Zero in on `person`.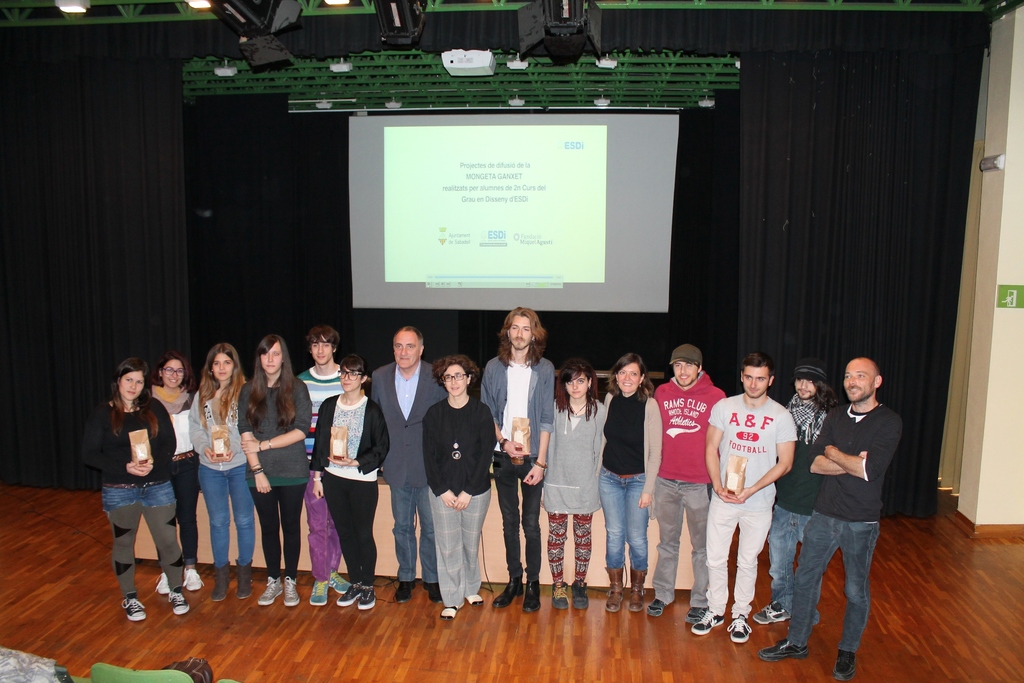
Zeroed in: locate(415, 352, 497, 621).
